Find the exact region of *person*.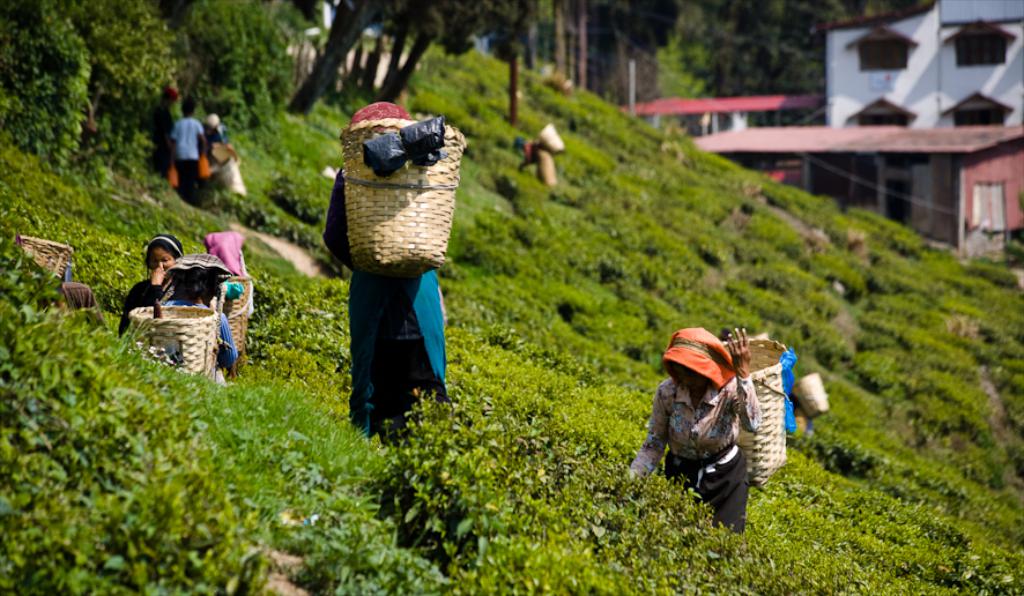
Exact region: {"left": 646, "top": 300, "right": 788, "bottom": 537}.
